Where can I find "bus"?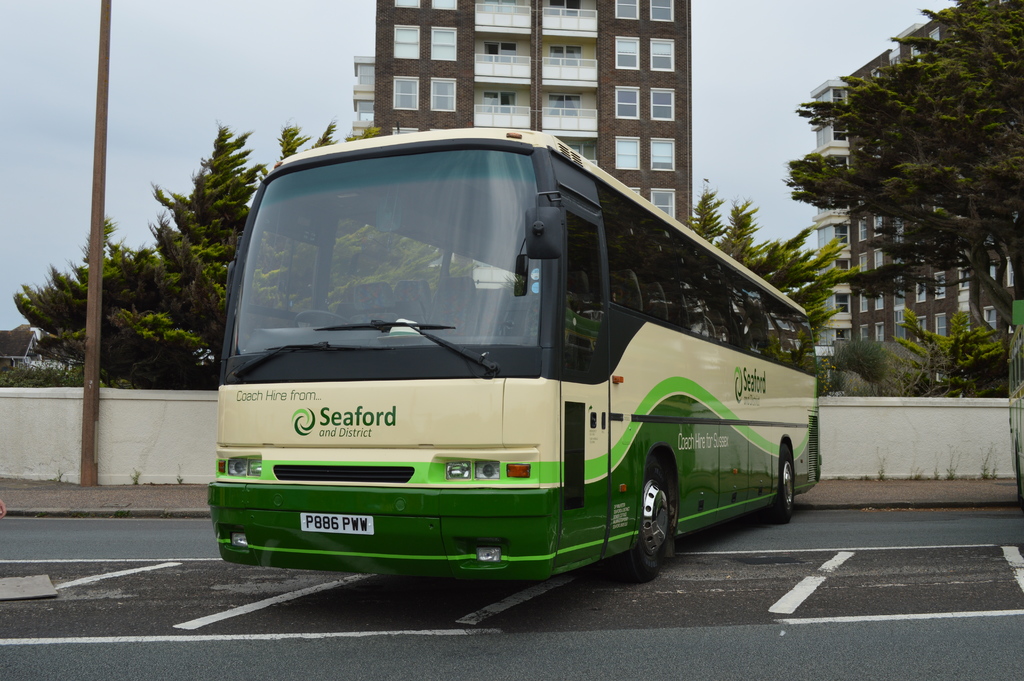
You can find it at bbox=(1007, 293, 1023, 500).
